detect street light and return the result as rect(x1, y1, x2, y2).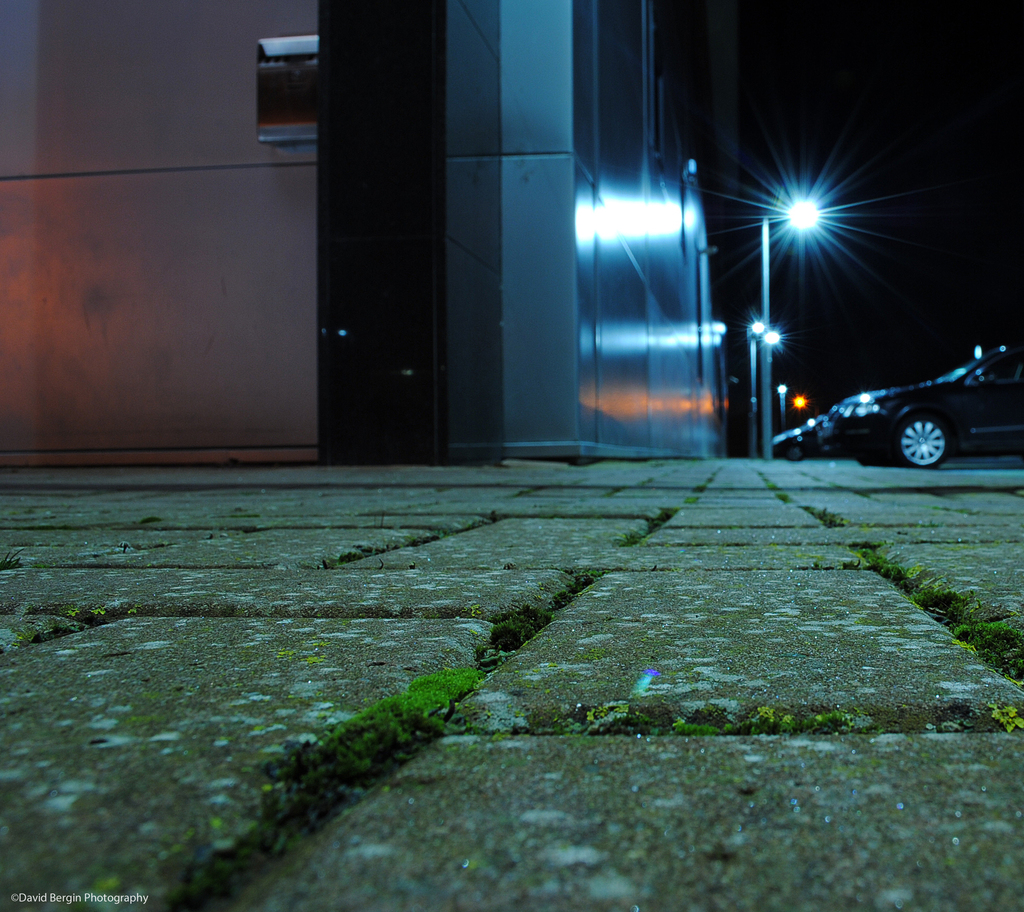
rect(752, 318, 788, 463).
